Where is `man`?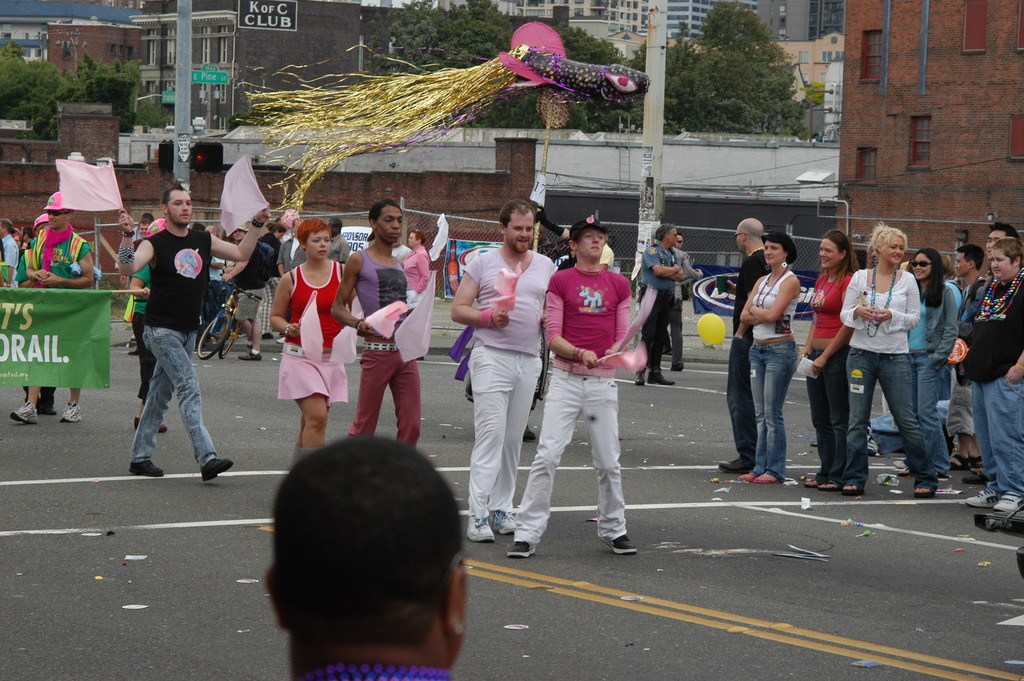
bbox(116, 177, 269, 484).
